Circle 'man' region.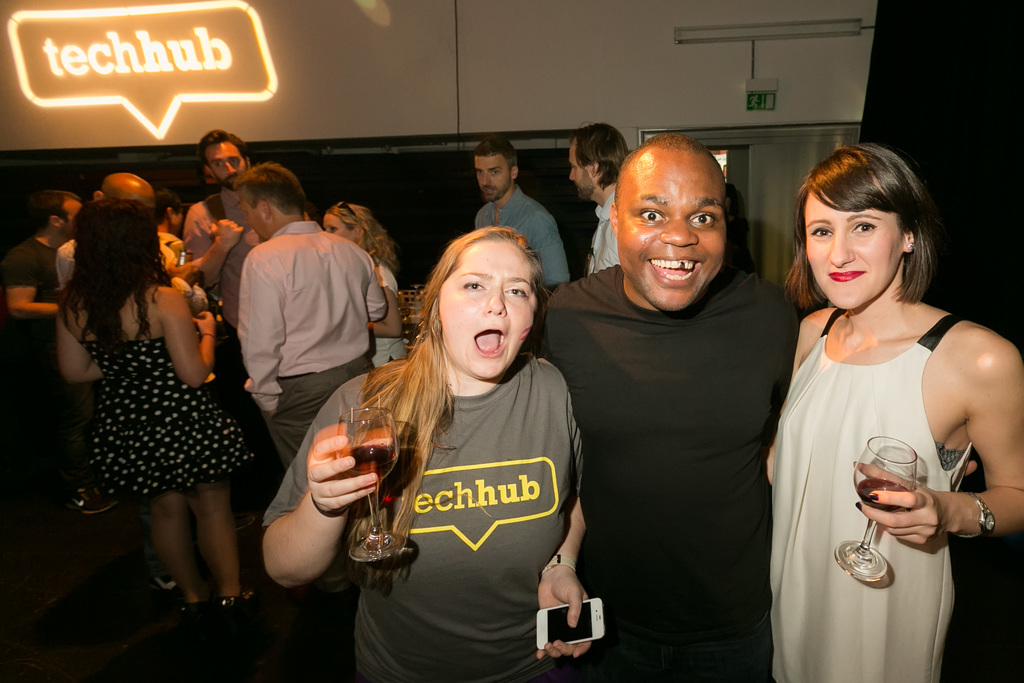
Region: crop(566, 119, 634, 278).
